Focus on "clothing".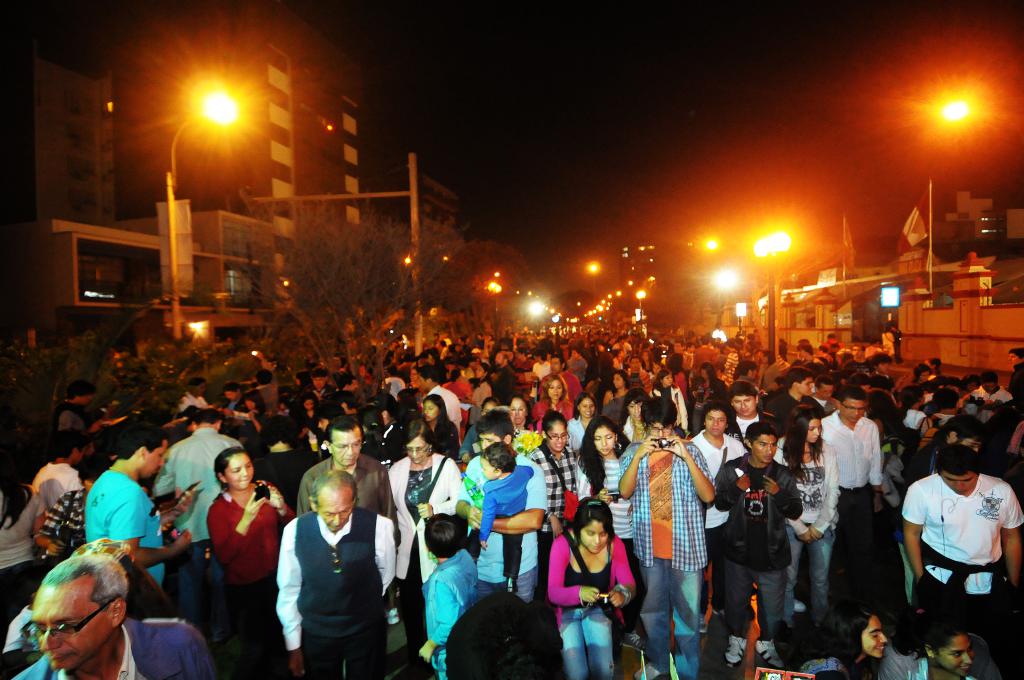
Focused at bbox(376, 417, 409, 458).
